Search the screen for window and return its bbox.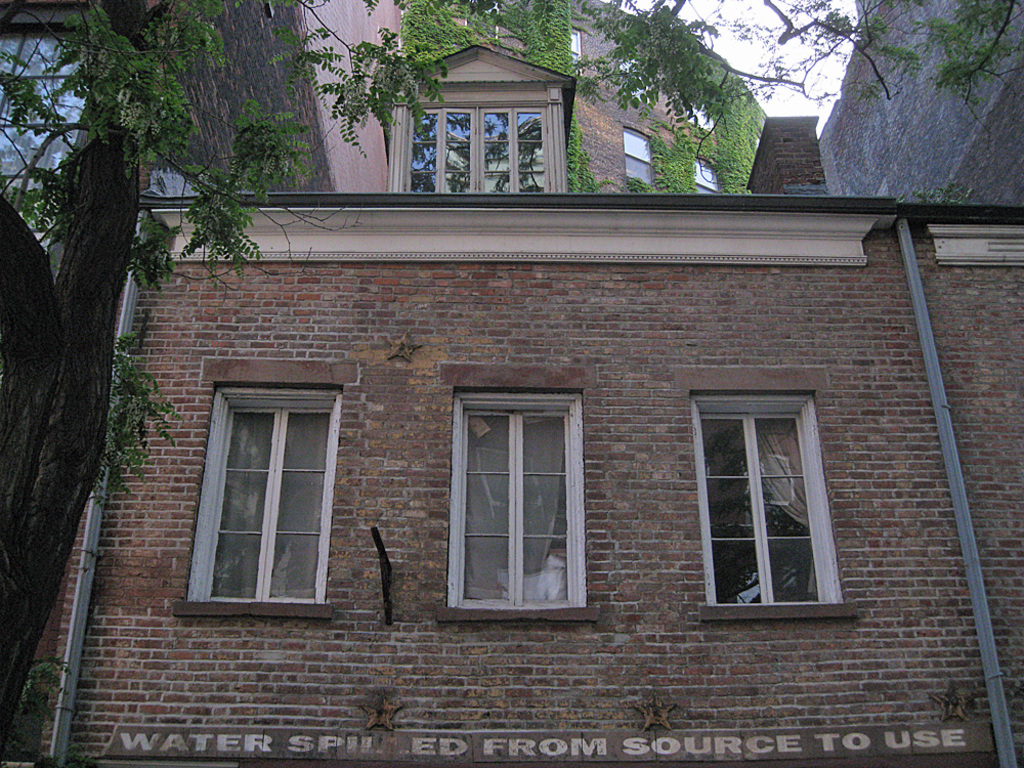
Found: {"x1": 679, "y1": 368, "x2": 854, "y2": 617}.
